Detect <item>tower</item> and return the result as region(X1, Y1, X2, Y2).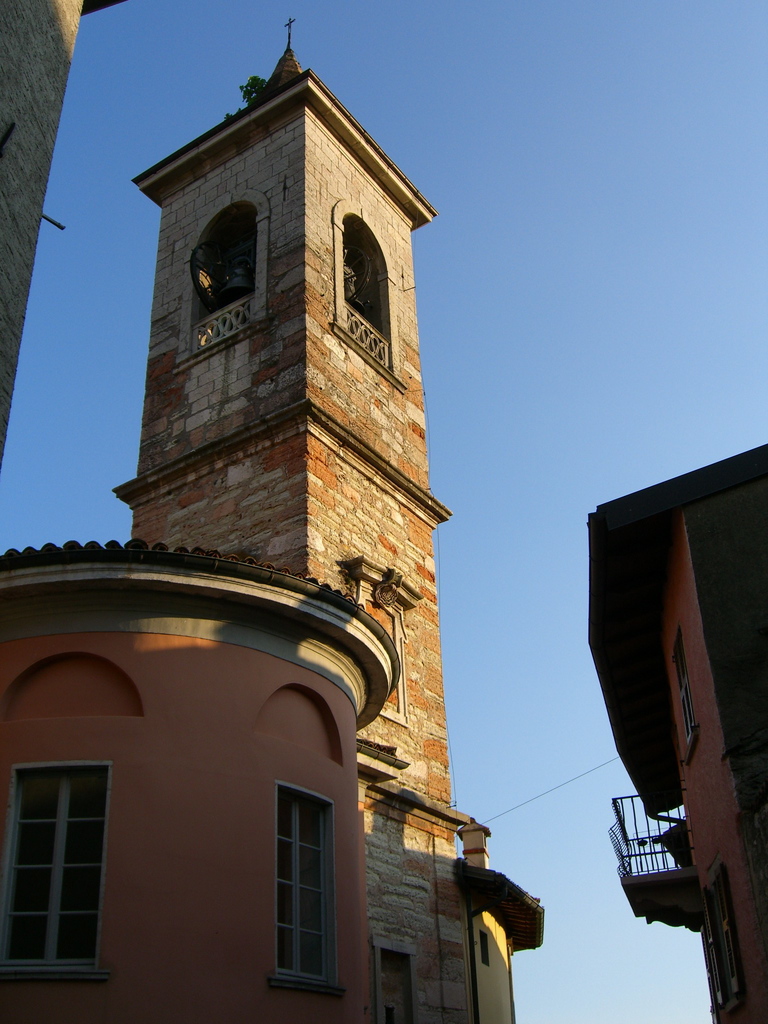
region(115, 20, 470, 1023).
